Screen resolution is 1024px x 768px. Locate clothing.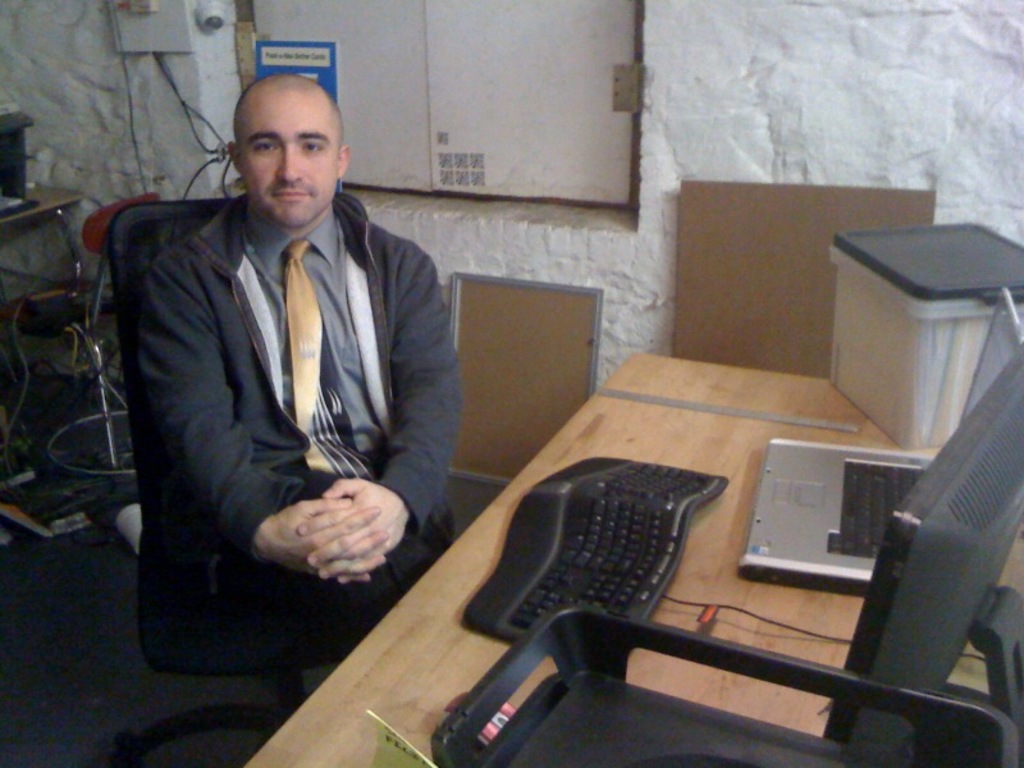
125 189 474 675.
